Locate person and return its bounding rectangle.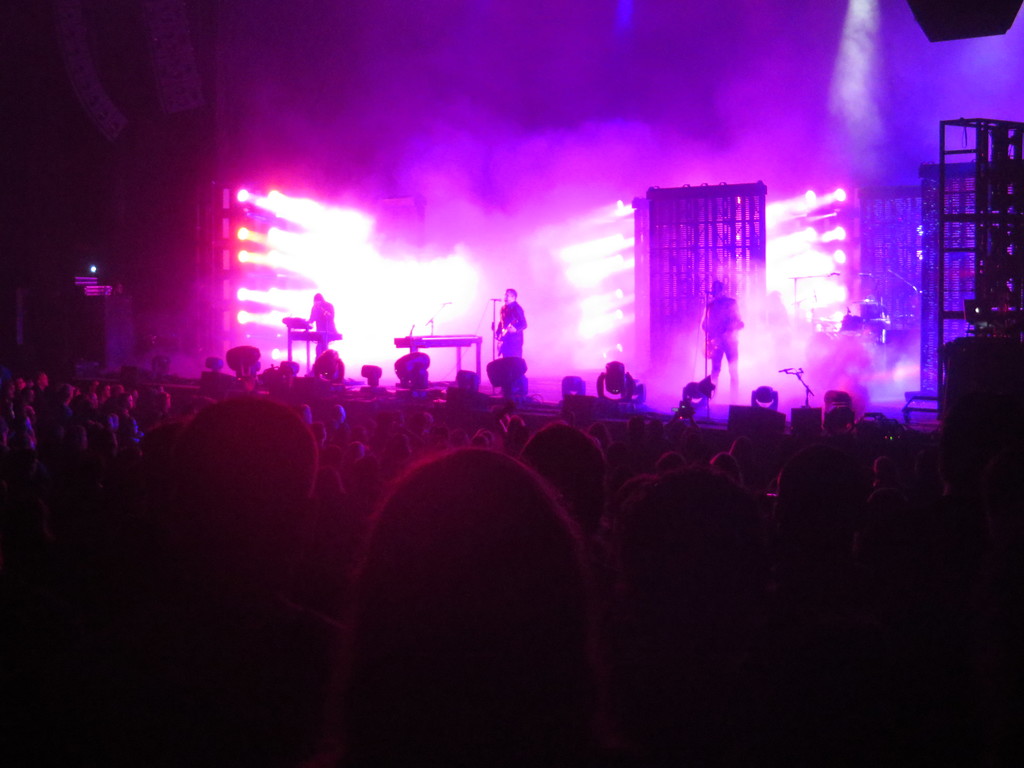
{"x1": 679, "y1": 281, "x2": 742, "y2": 387}.
